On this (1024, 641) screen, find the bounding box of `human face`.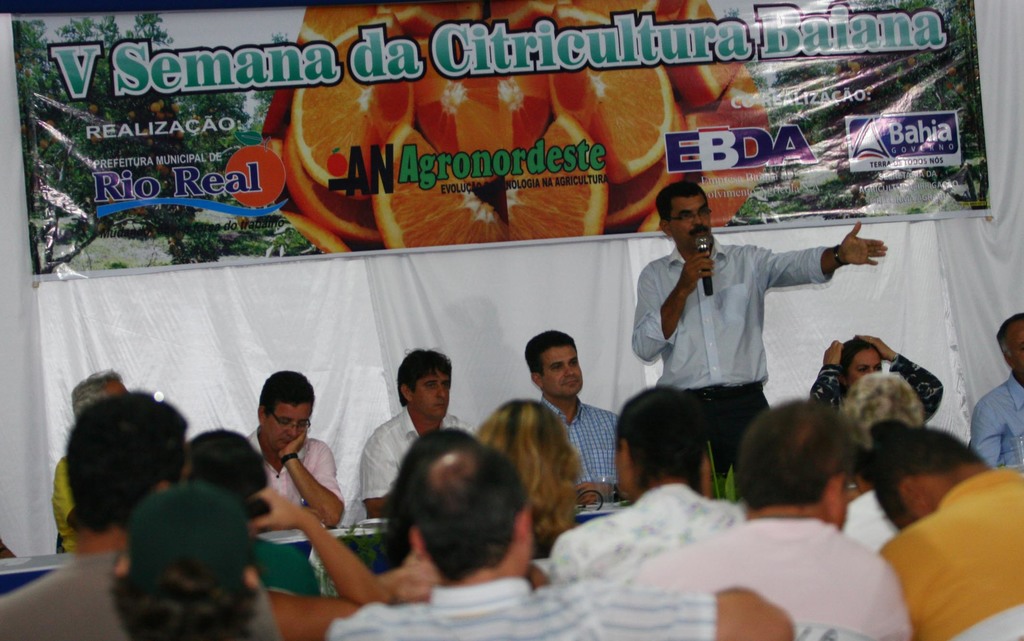
Bounding box: 1005/324/1023/379.
